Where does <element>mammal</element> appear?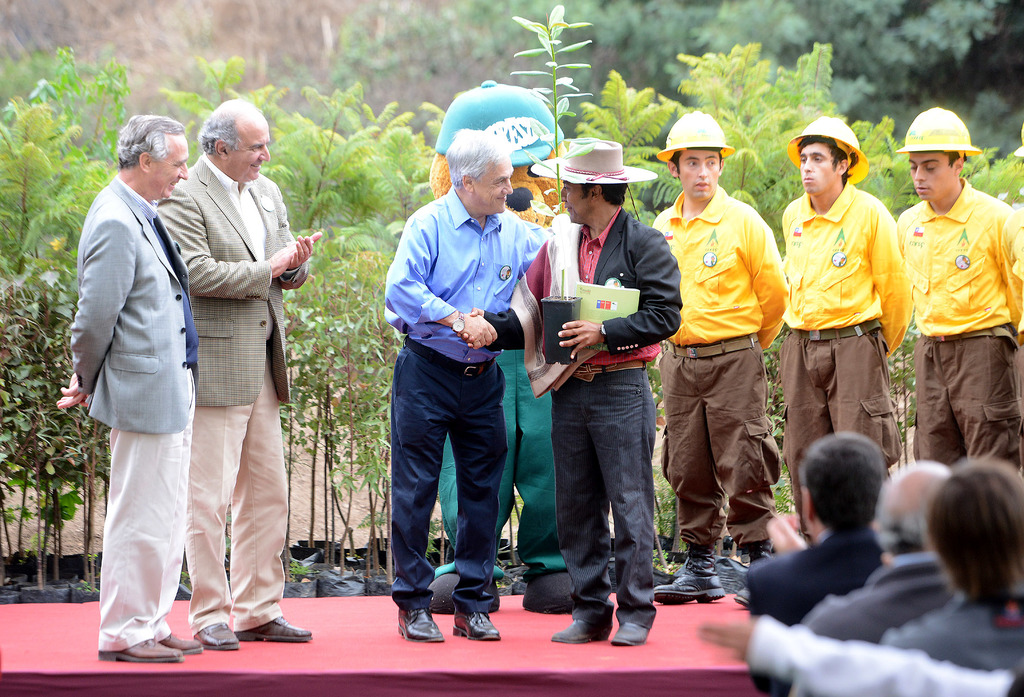
Appears at (390,124,552,643).
